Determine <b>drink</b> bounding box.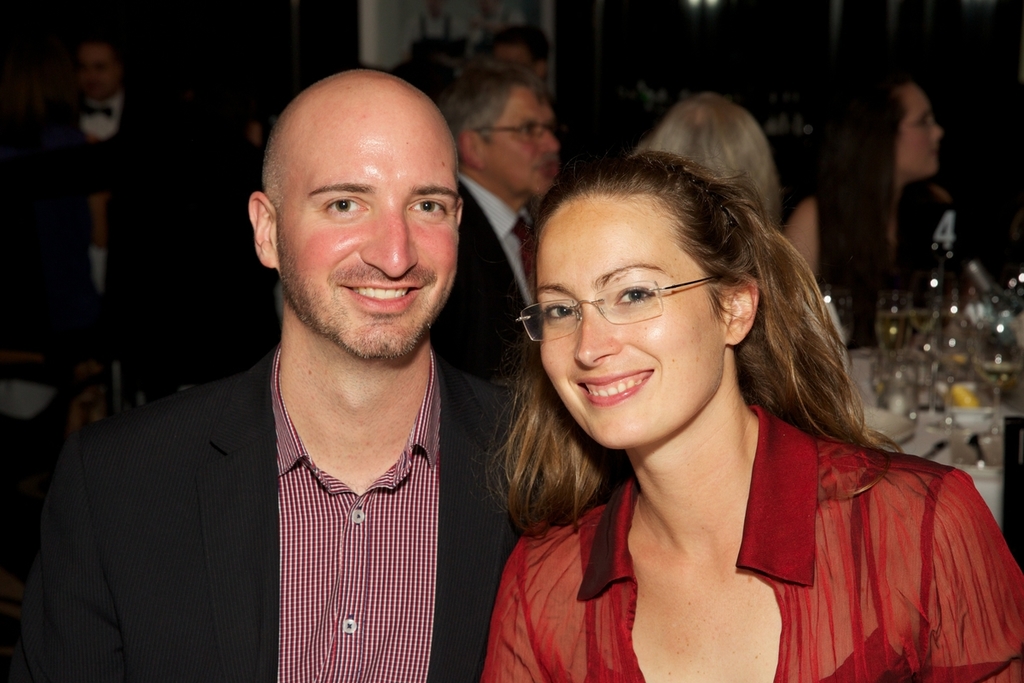
Determined: box(974, 349, 1023, 393).
